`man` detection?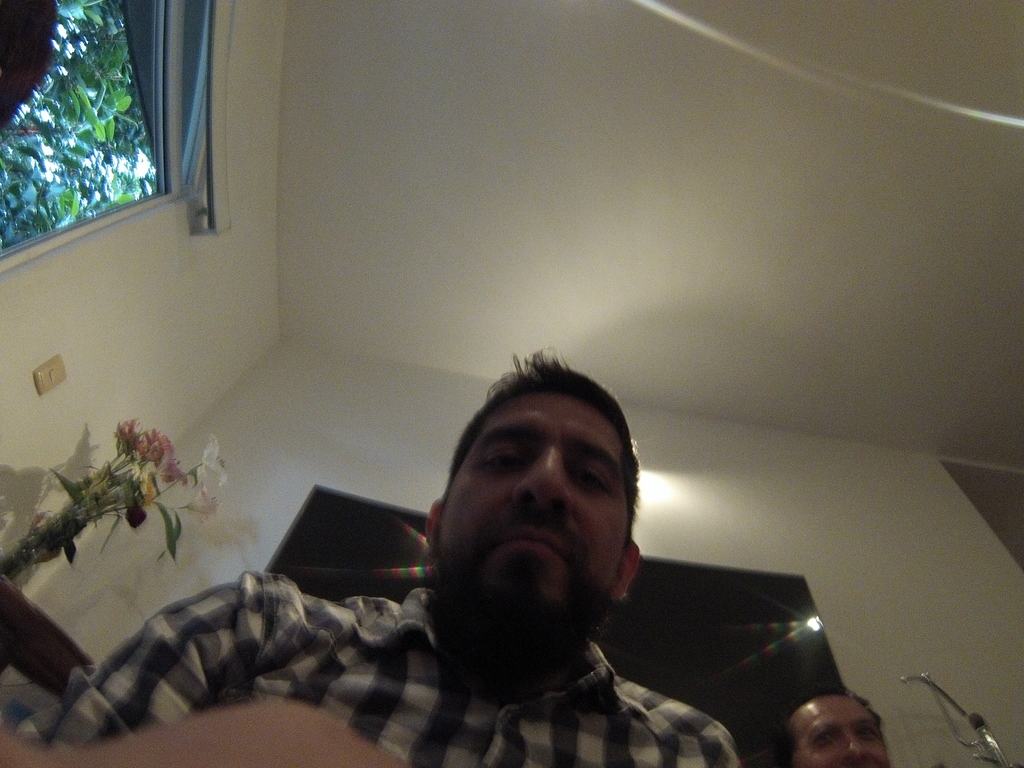
<bbox>788, 686, 890, 767</bbox>
